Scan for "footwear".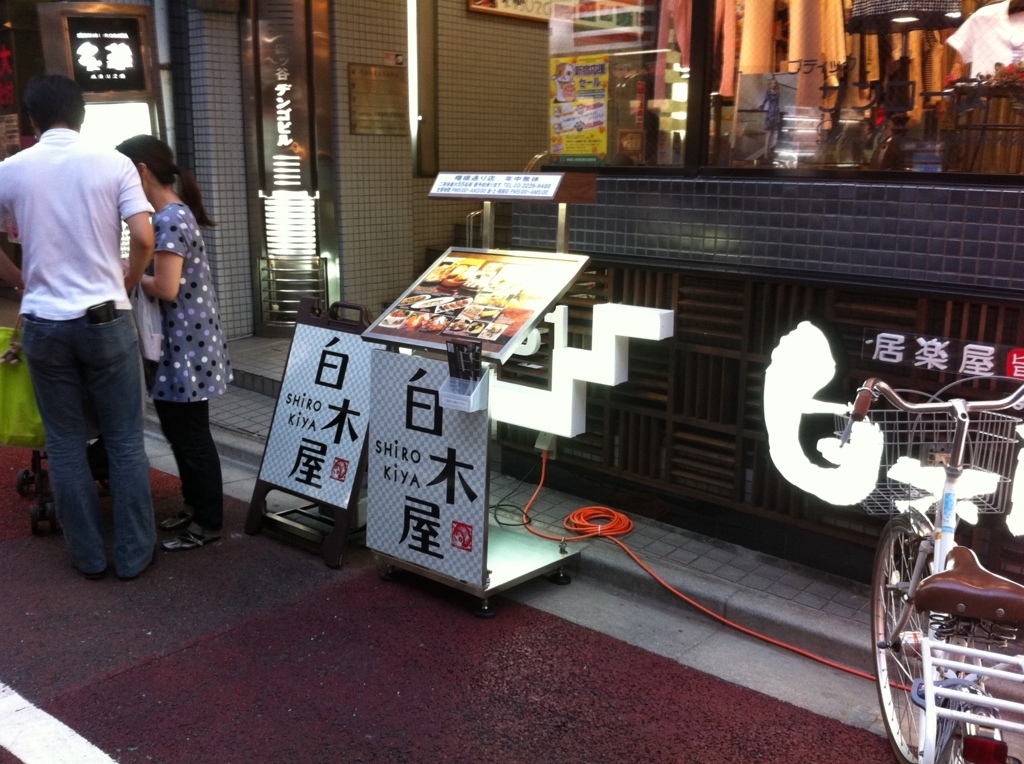
Scan result: 163, 525, 221, 551.
